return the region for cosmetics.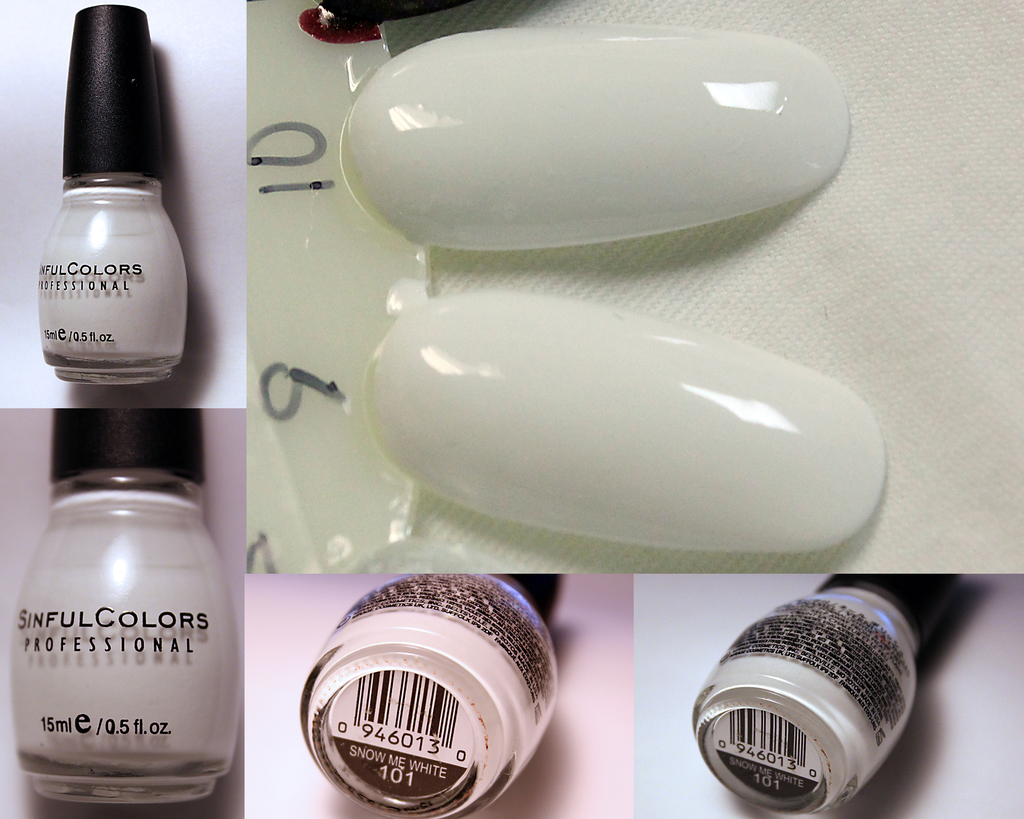
(left=26, top=12, right=195, bottom=396).
